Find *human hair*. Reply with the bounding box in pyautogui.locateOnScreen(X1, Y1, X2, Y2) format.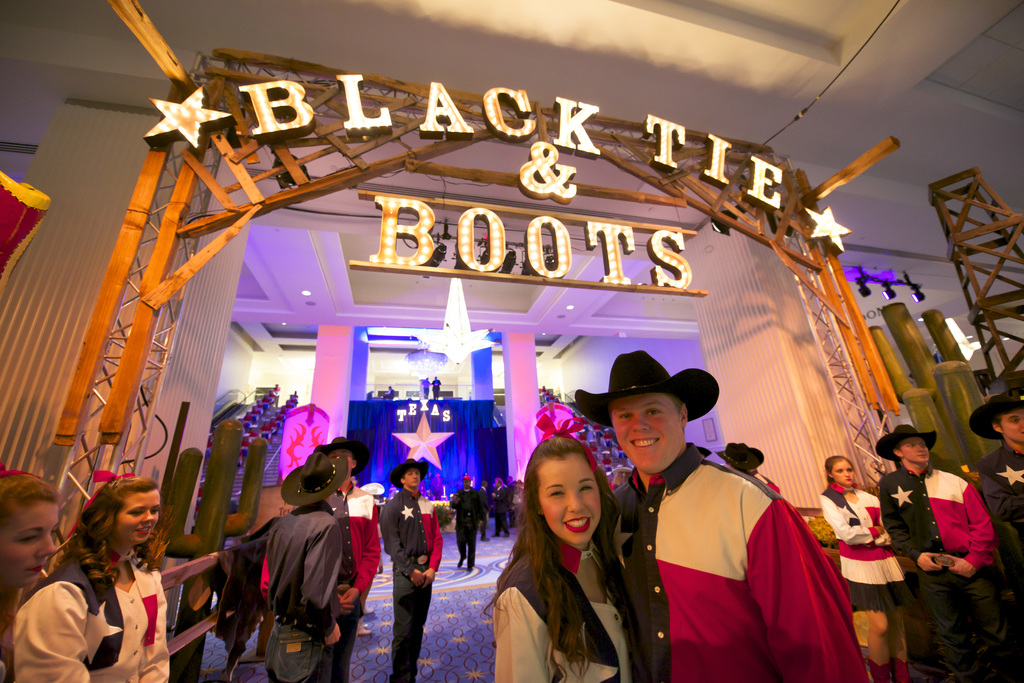
pyautogui.locateOnScreen(0, 469, 61, 646).
